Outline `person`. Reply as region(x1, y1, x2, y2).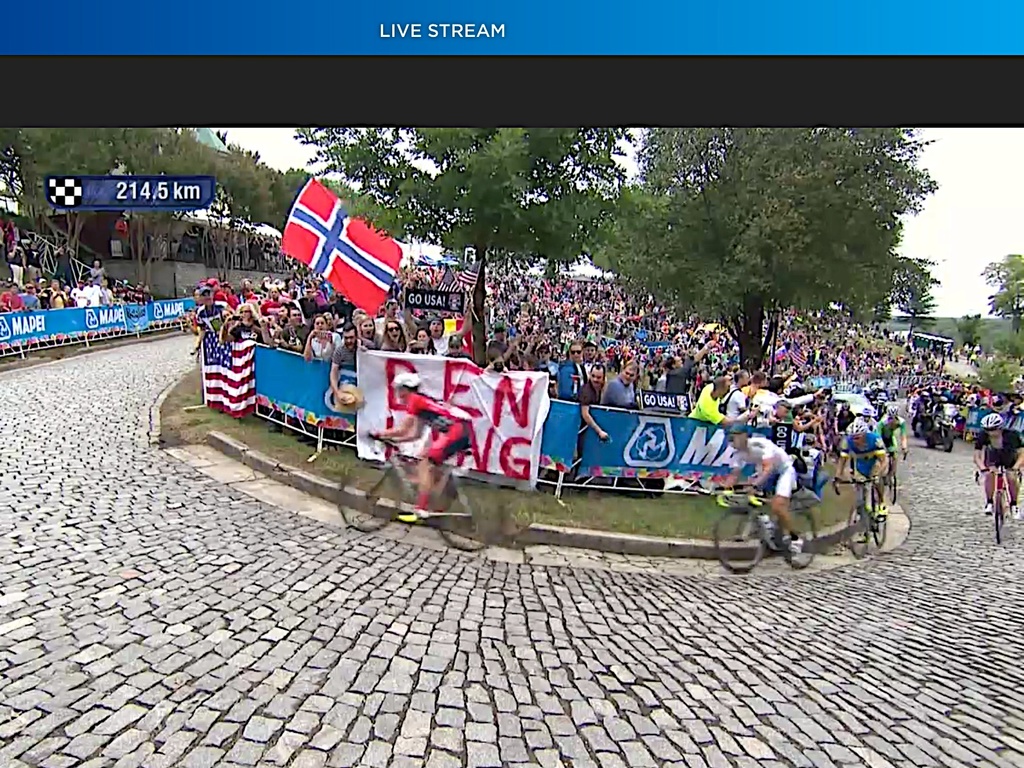
region(733, 430, 811, 532).
